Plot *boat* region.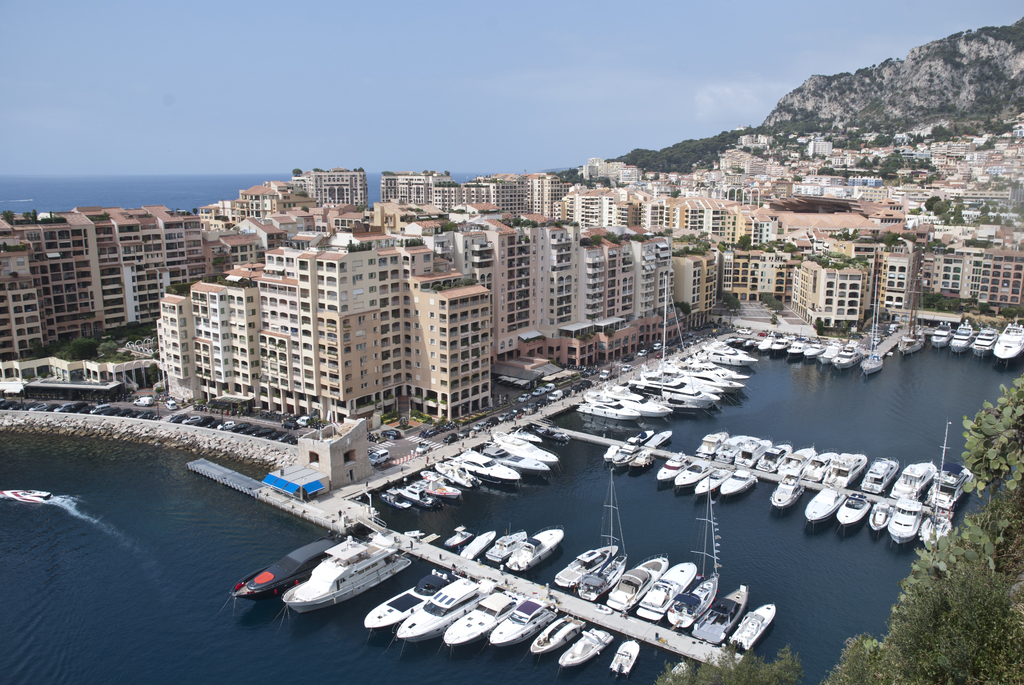
Plotted at bbox=[802, 484, 848, 517].
